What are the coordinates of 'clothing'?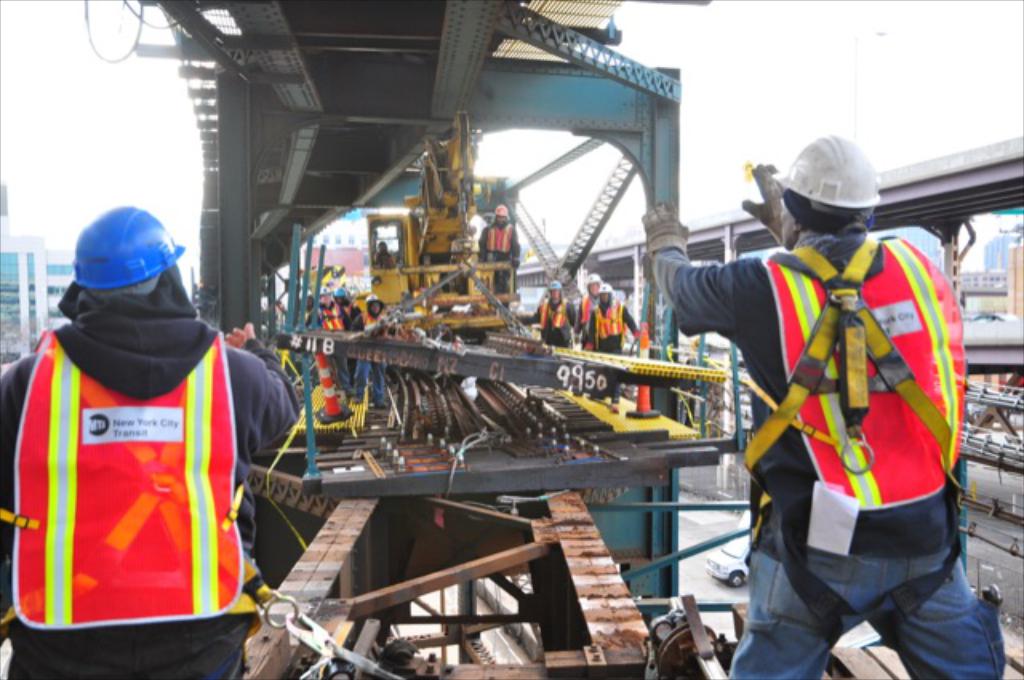
Rect(480, 222, 509, 282).
